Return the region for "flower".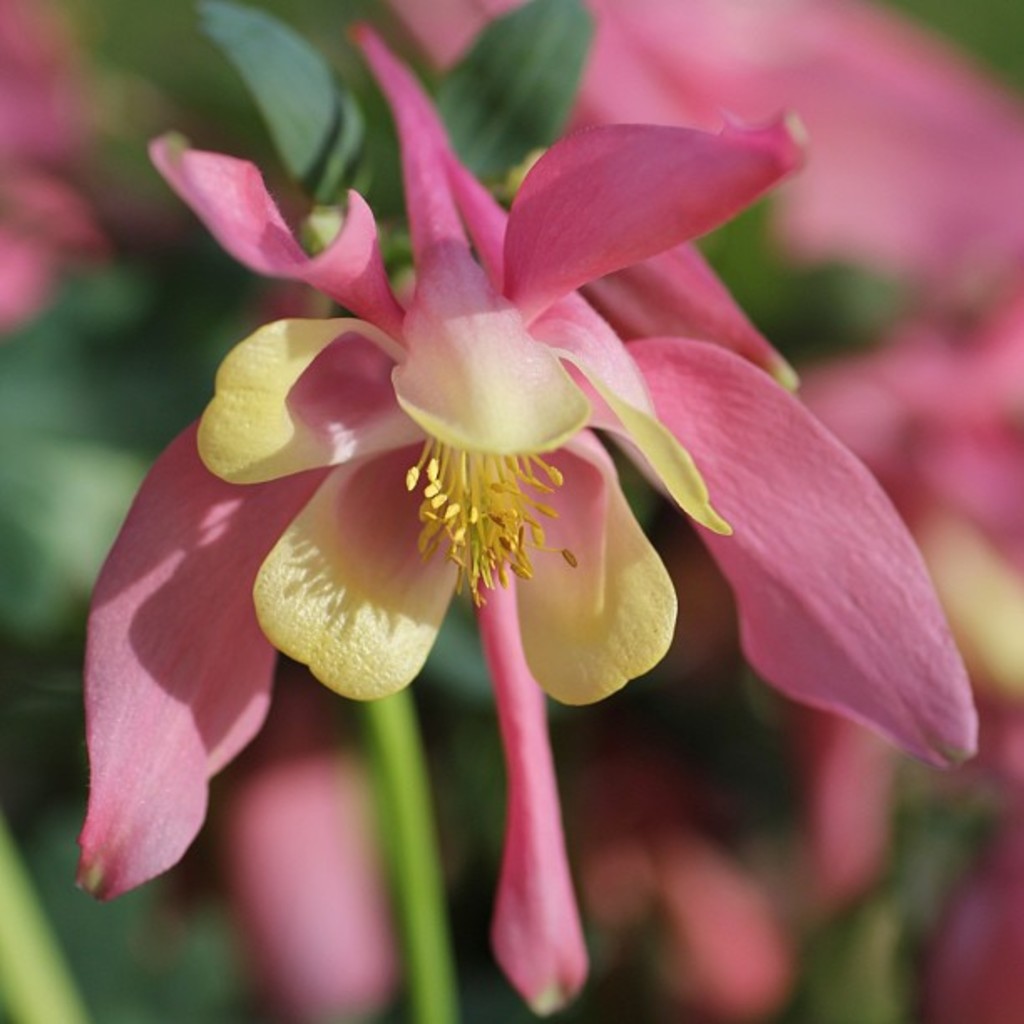
left=77, top=17, right=980, bottom=1017.
